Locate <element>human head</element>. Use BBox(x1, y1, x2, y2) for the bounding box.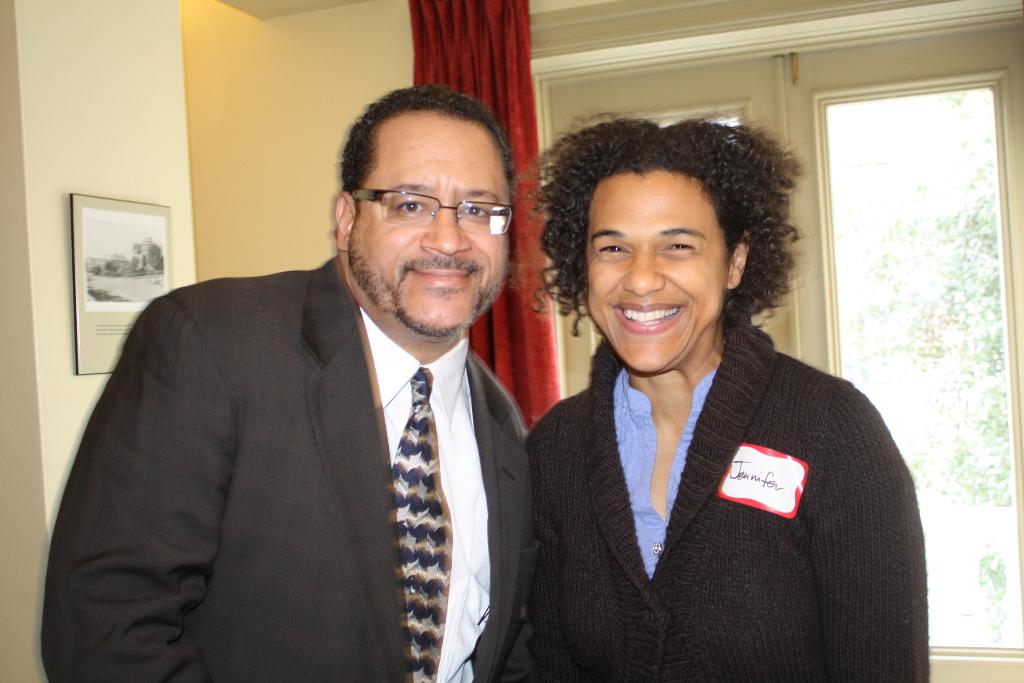
BBox(328, 83, 515, 346).
